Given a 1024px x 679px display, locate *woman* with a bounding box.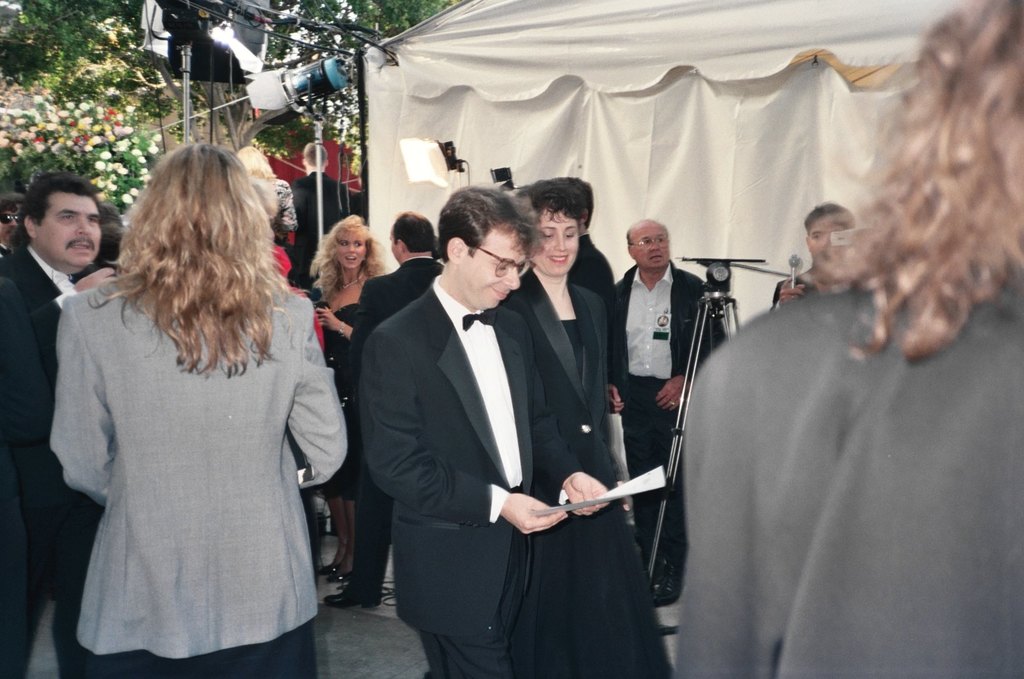
Located: l=68, t=203, r=132, b=287.
